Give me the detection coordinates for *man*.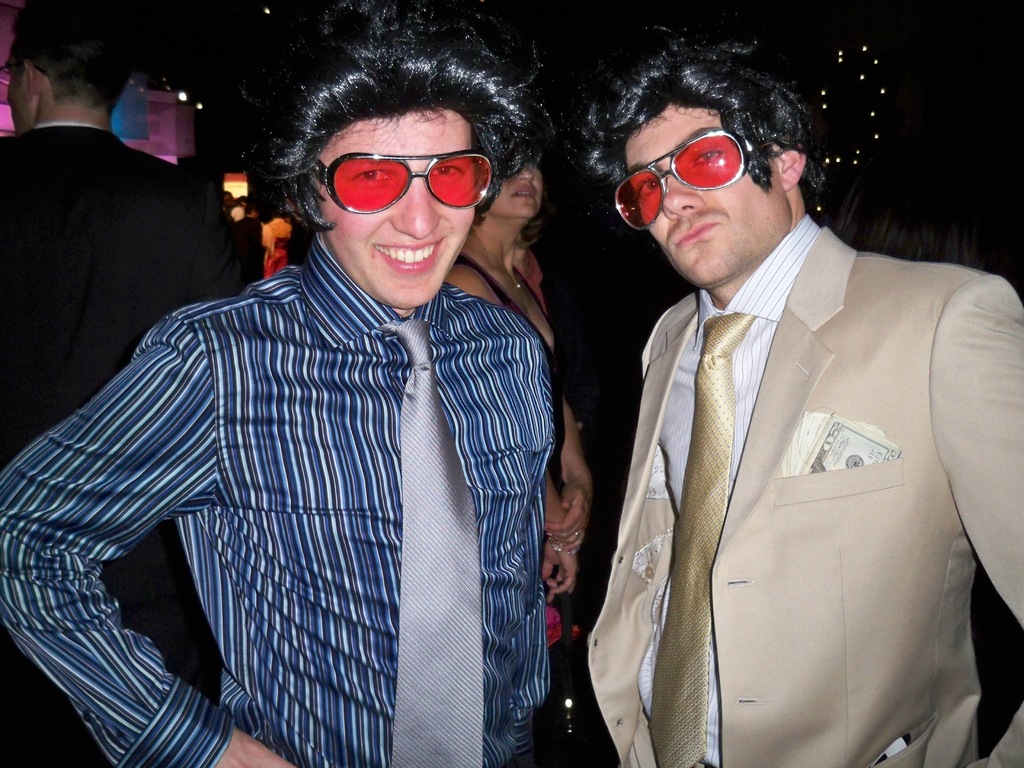
box(583, 28, 1023, 767).
